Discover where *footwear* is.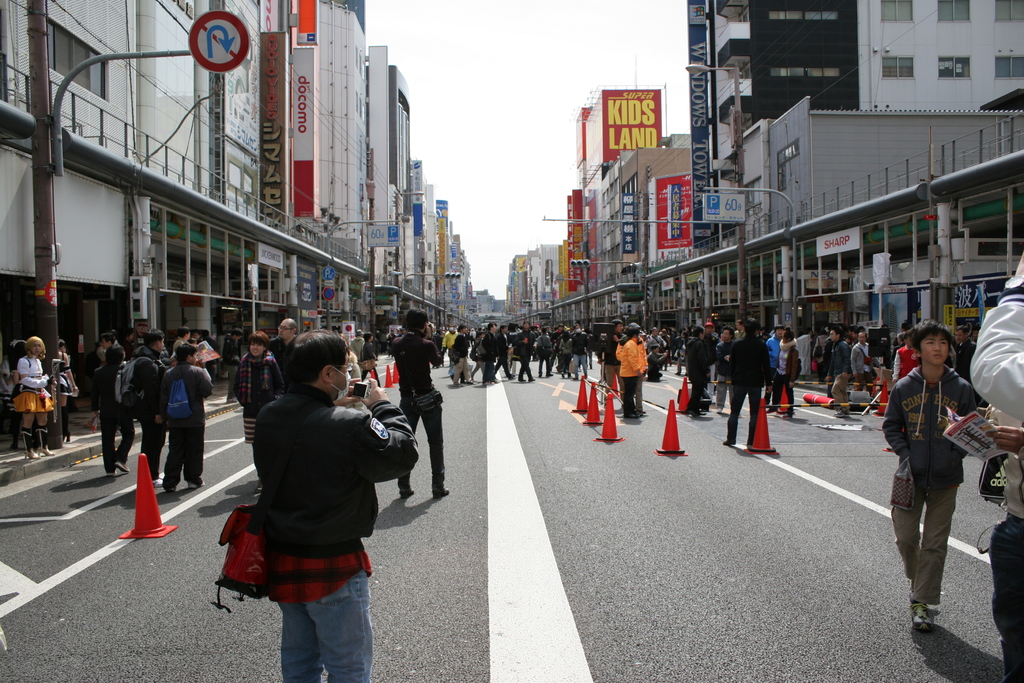
Discovered at <bbox>909, 605, 934, 632</bbox>.
